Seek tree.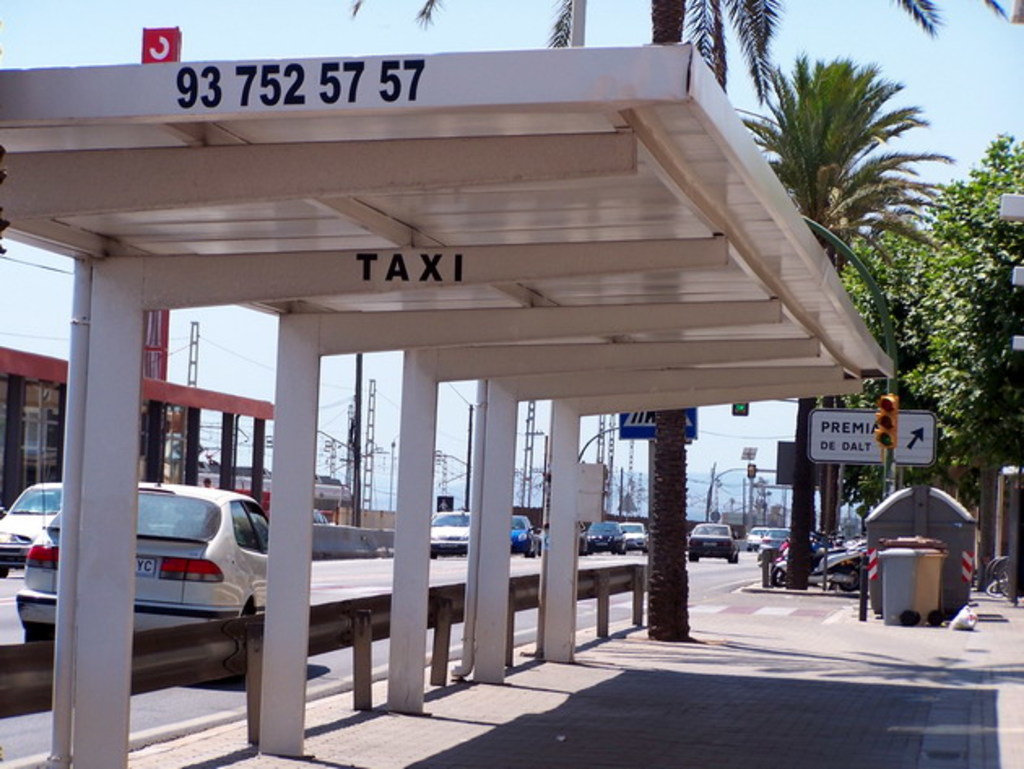
crop(922, 127, 1022, 520).
